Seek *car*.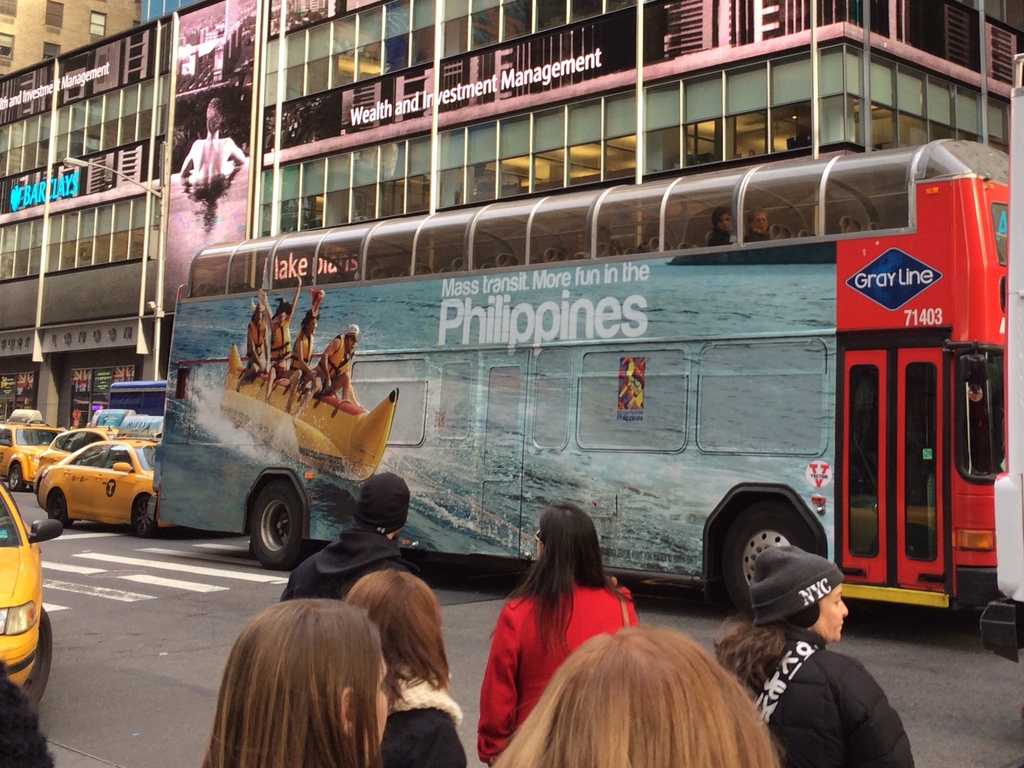
1:420:58:493.
